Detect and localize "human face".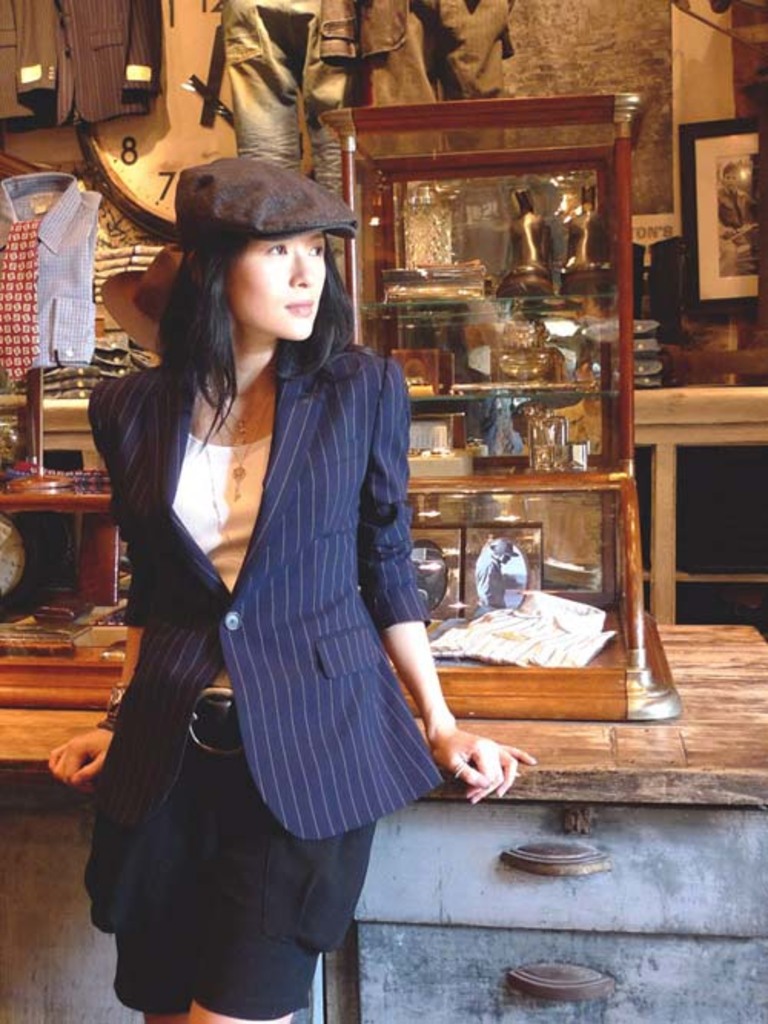
Localized at <box>725,172,743,192</box>.
